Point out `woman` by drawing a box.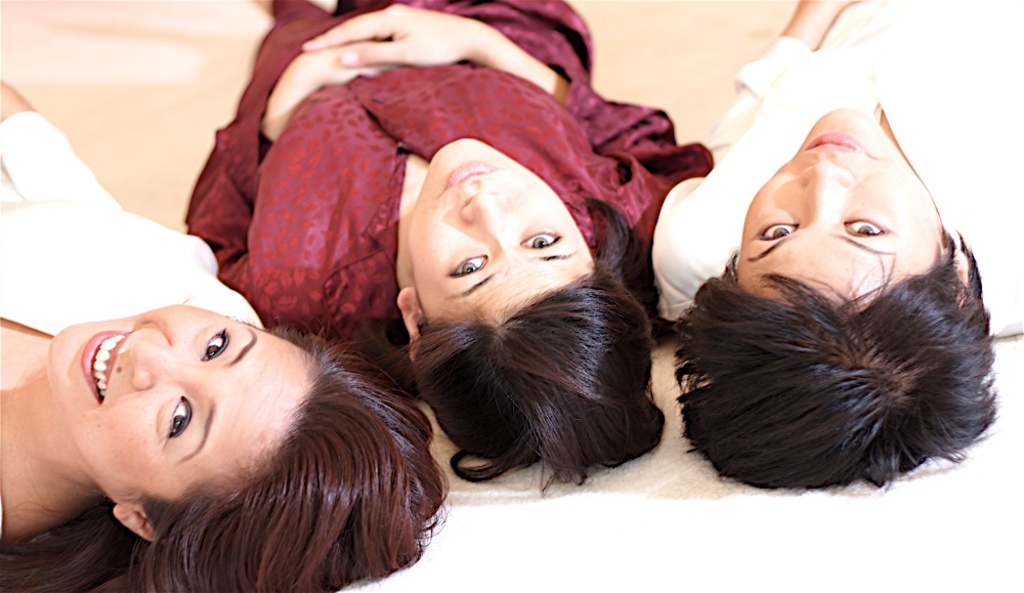
161/0/717/484.
